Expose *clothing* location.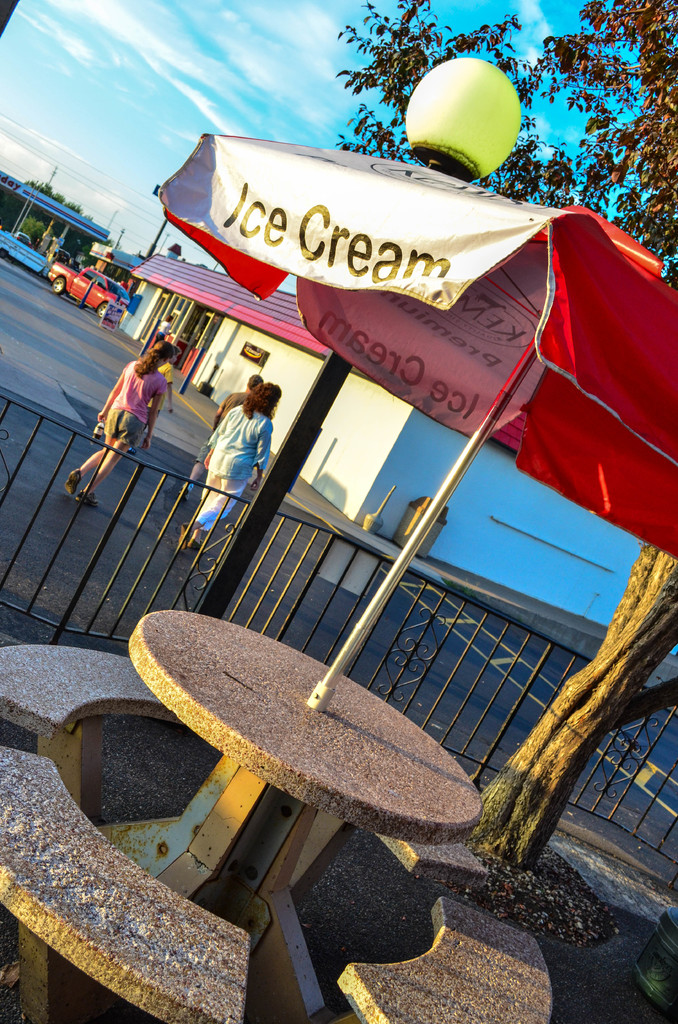
Exposed at l=203, t=404, r=270, b=533.
